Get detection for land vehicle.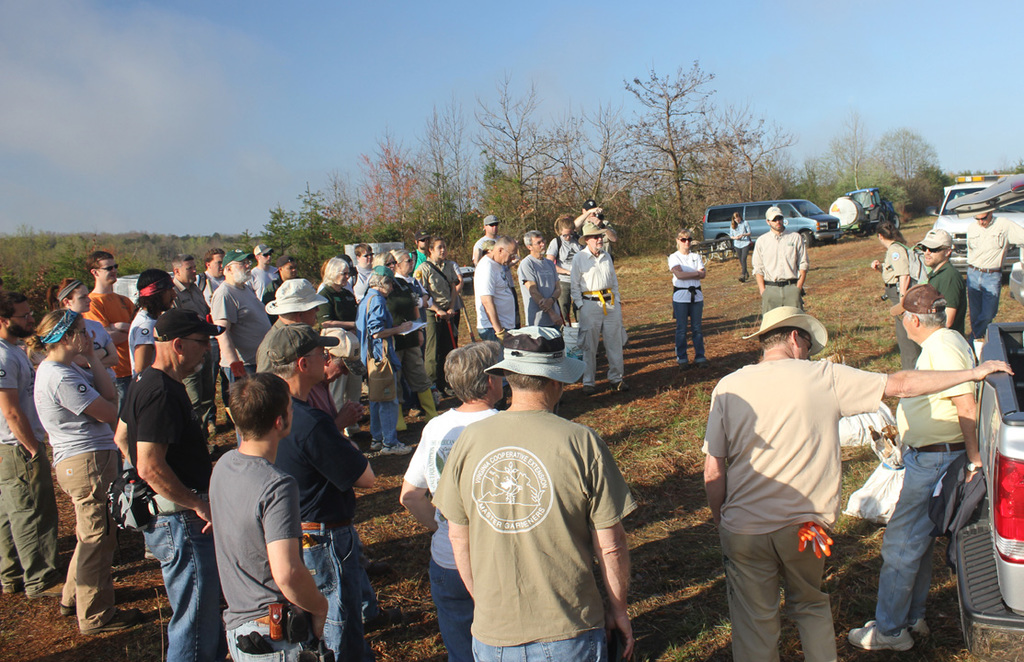
Detection: bbox=(1007, 261, 1023, 304).
